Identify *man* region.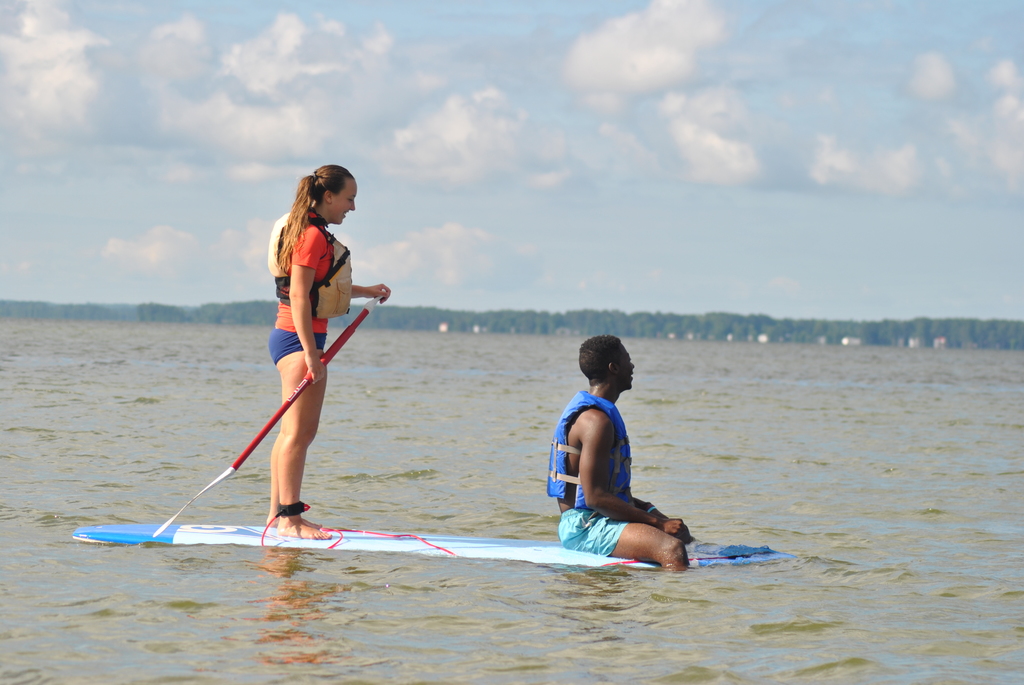
Region: <region>531, 329, 696, 579</region>.
